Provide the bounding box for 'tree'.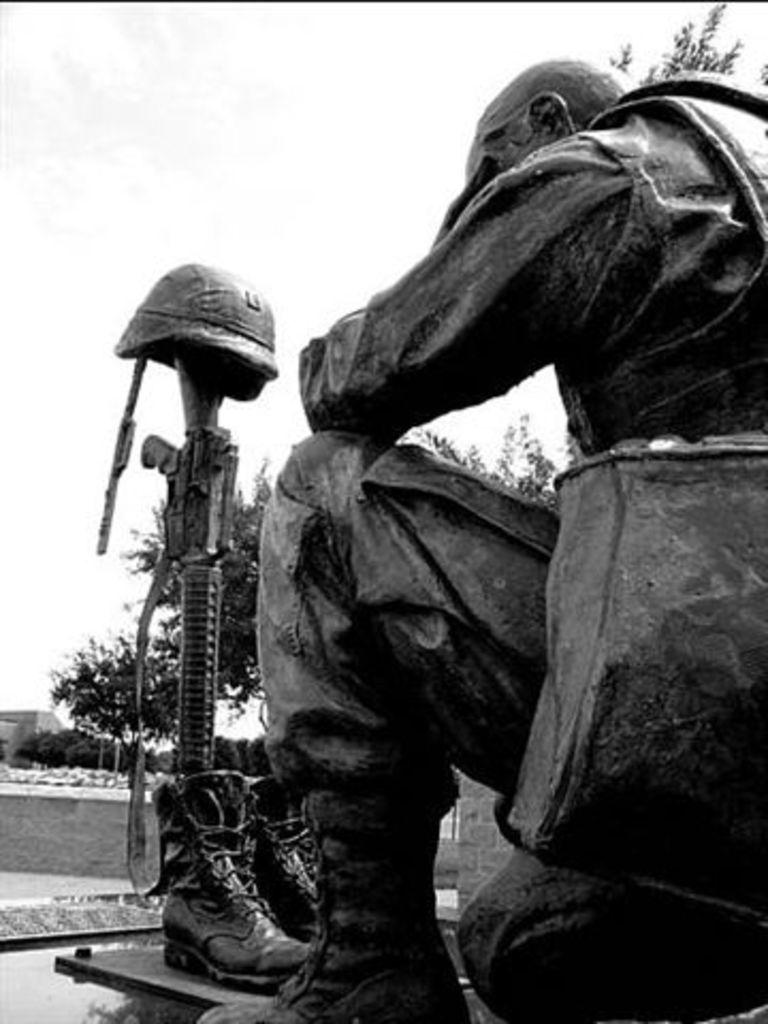
l=47, t=459, r=269, b=764.
